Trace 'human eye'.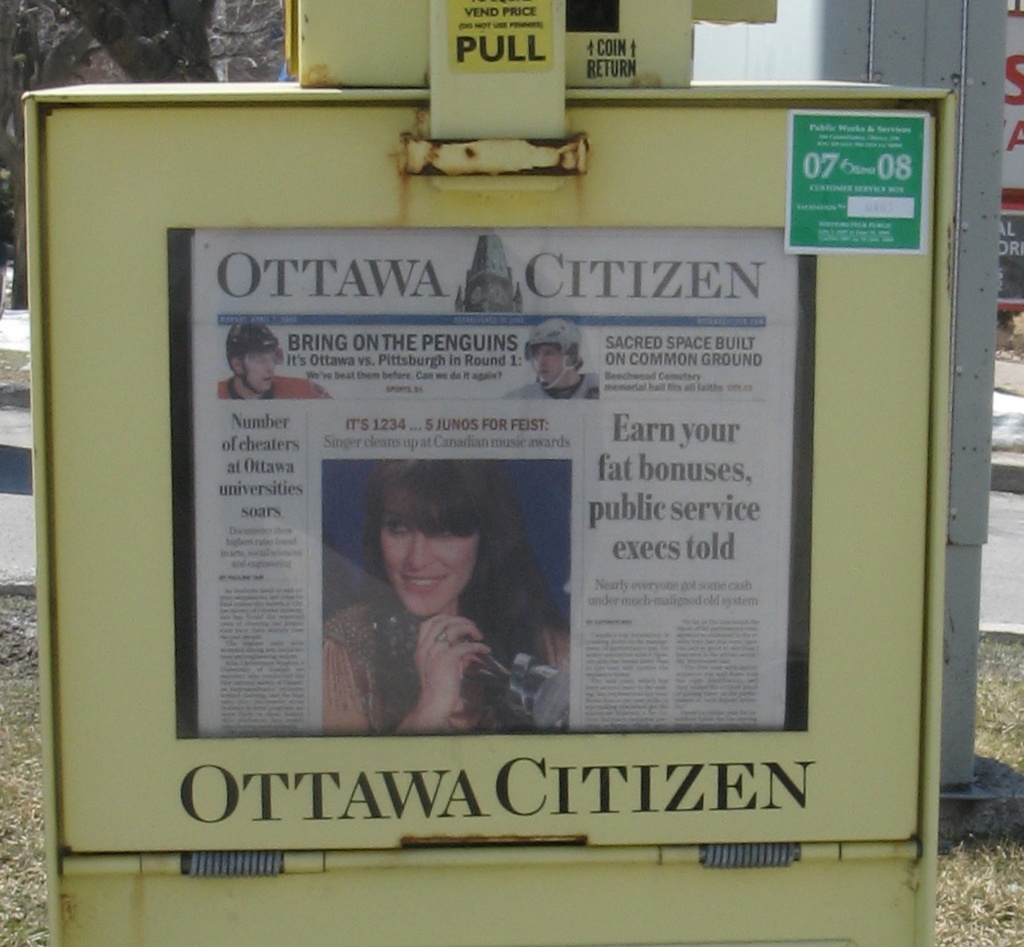
Traced to bbox=[251, 357, 264, 367].
